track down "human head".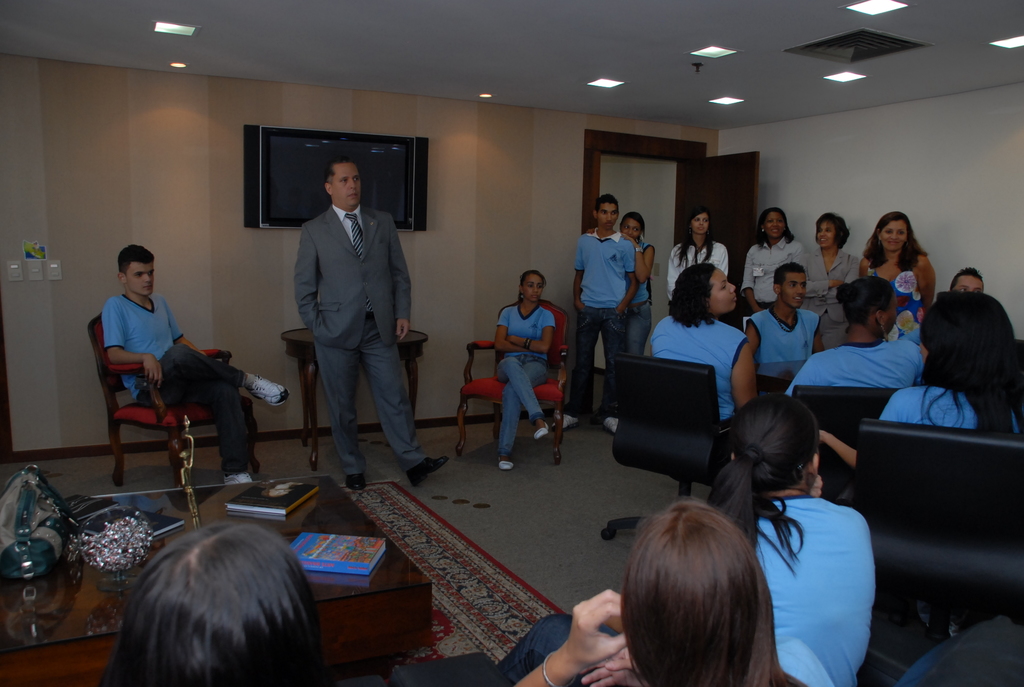
Tracked to box=[920, 287, 1022, 395].
